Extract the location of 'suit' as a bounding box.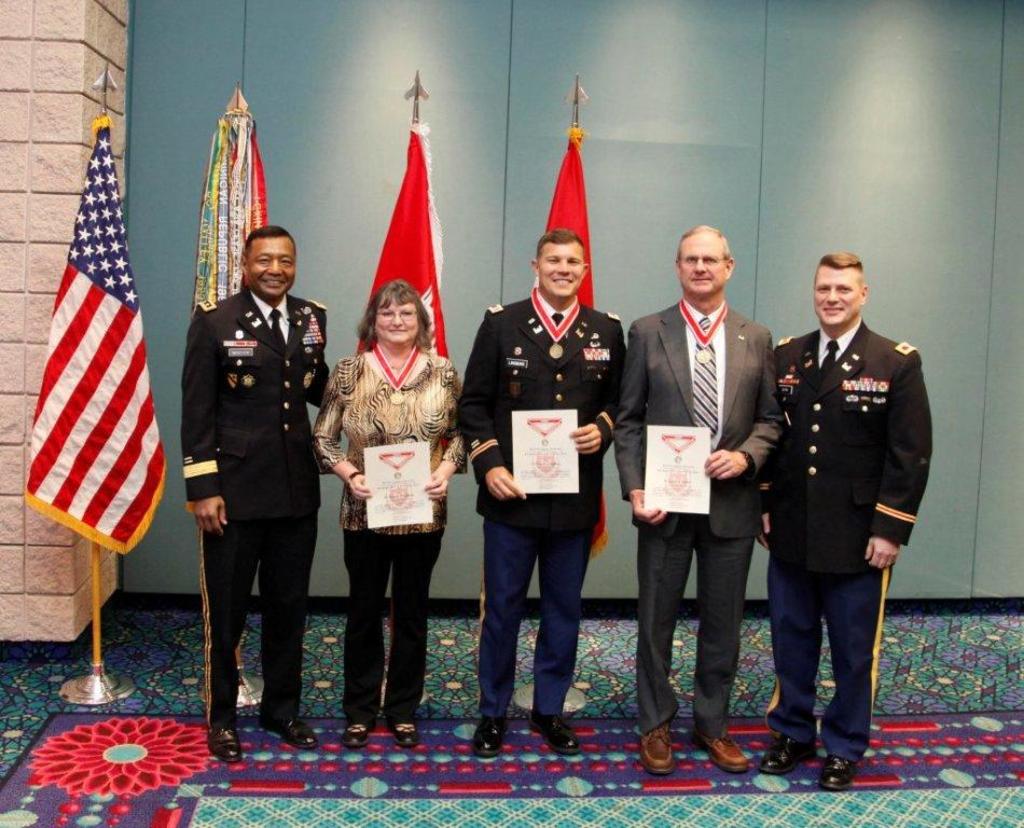
{"left": 628, "top": 249, "right": 781, "bottom": 735}.
